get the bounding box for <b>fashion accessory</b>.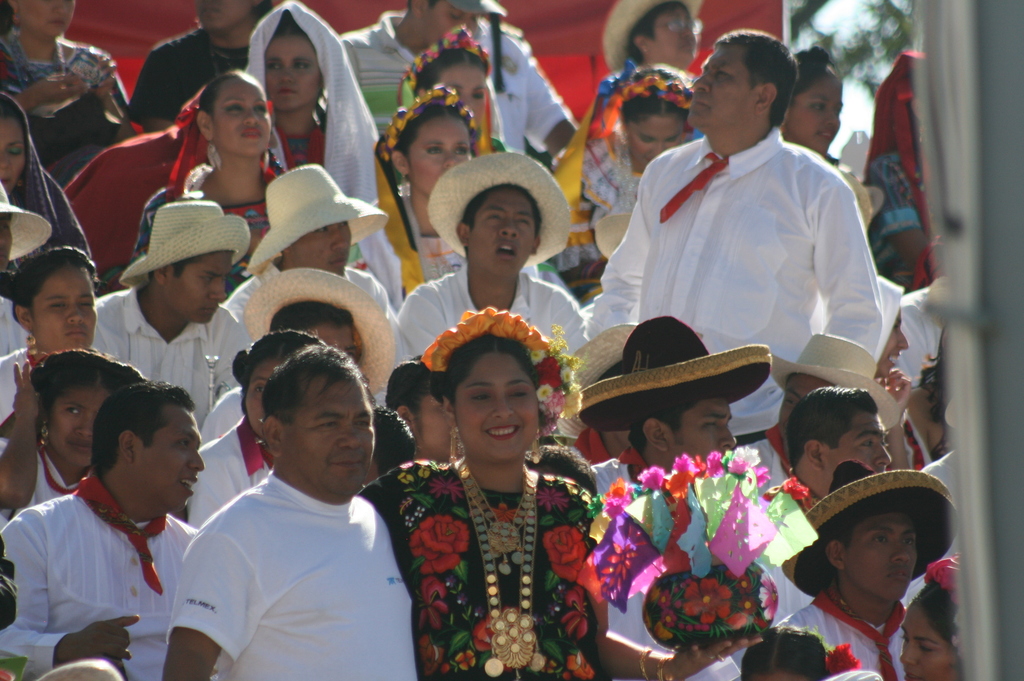
(573, 313, 776, 428).
